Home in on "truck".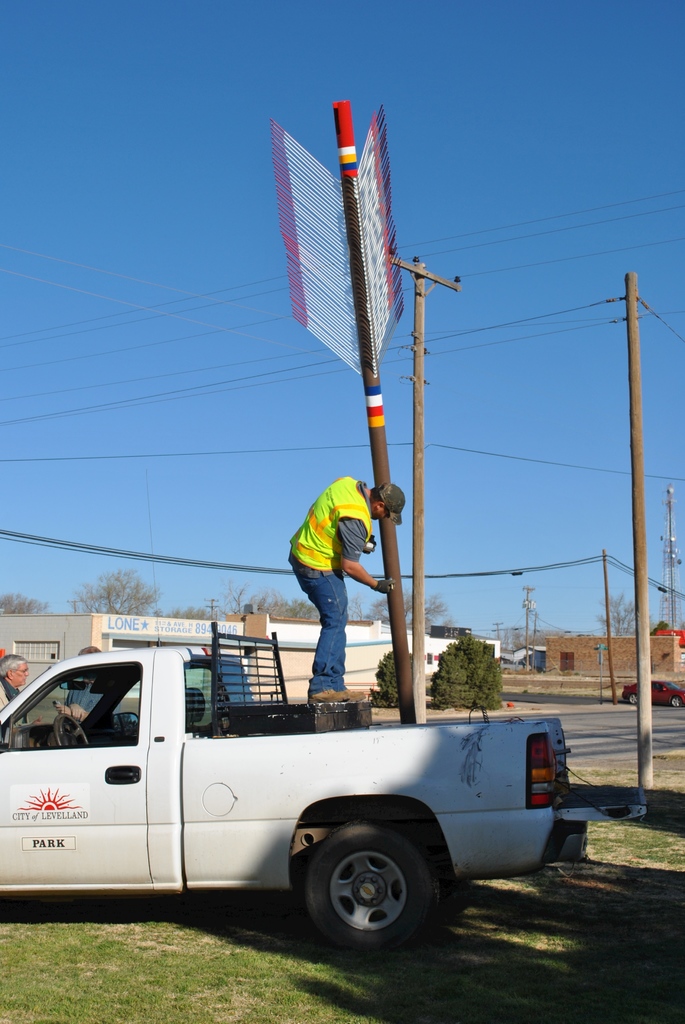
Homed in at (1, 636, 554, 950).
